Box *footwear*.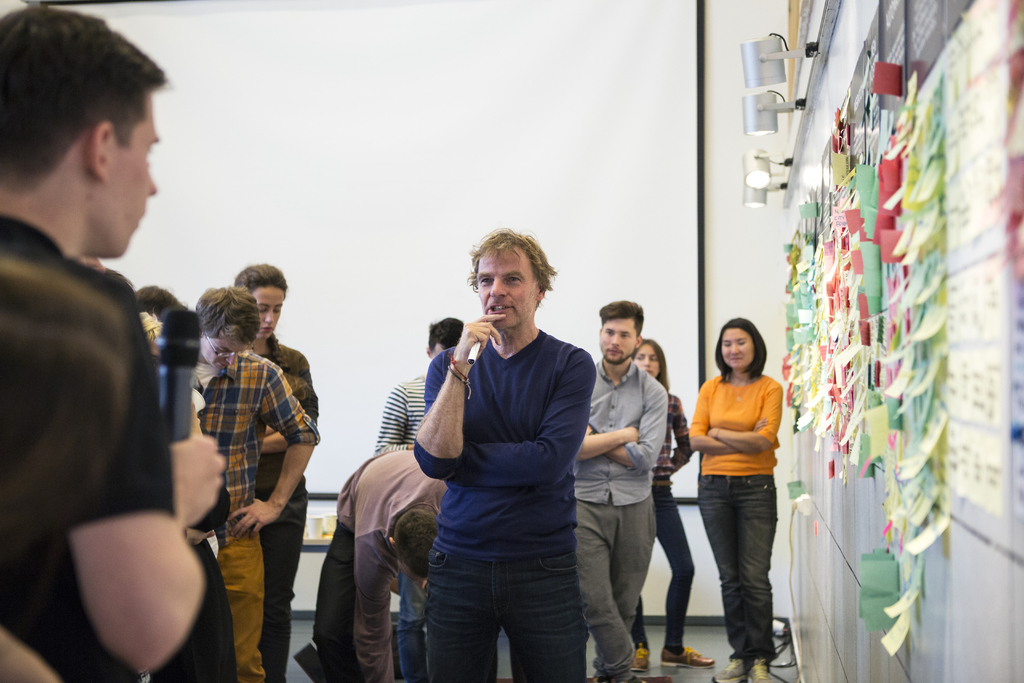
box(630, 644, 652, 671).
